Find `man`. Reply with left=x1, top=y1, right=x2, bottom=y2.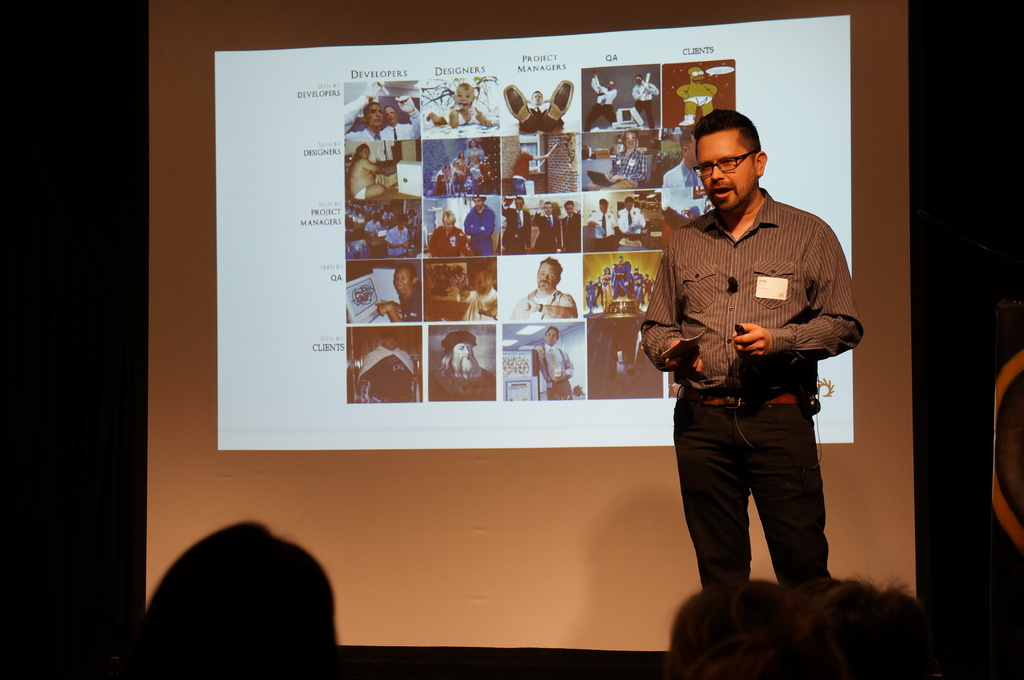
left=342, top=81, right=386, bottom=141.
